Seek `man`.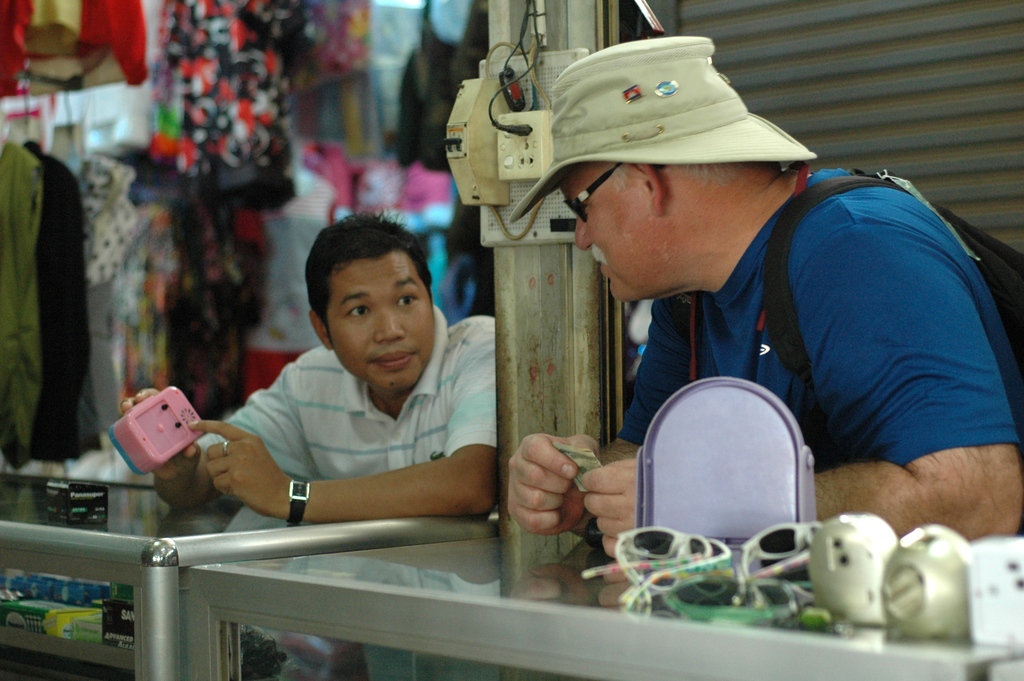
bbox=(117, 212, 503, 519).
